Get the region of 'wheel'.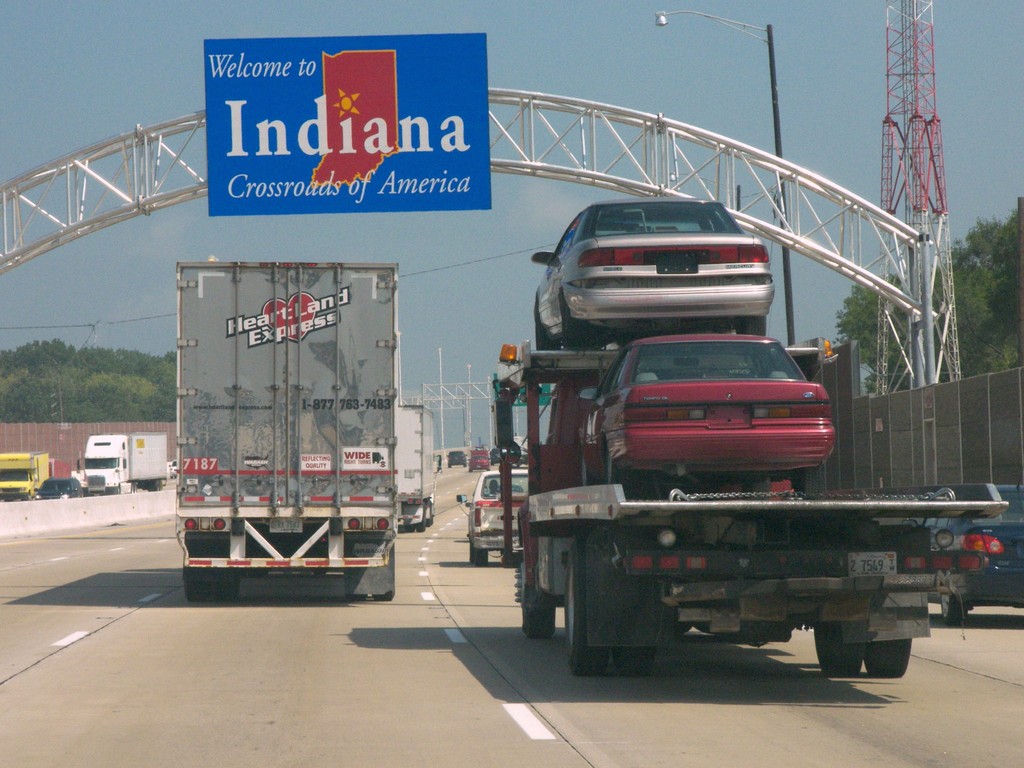
<region>183, 581, 209, 602</region>.
